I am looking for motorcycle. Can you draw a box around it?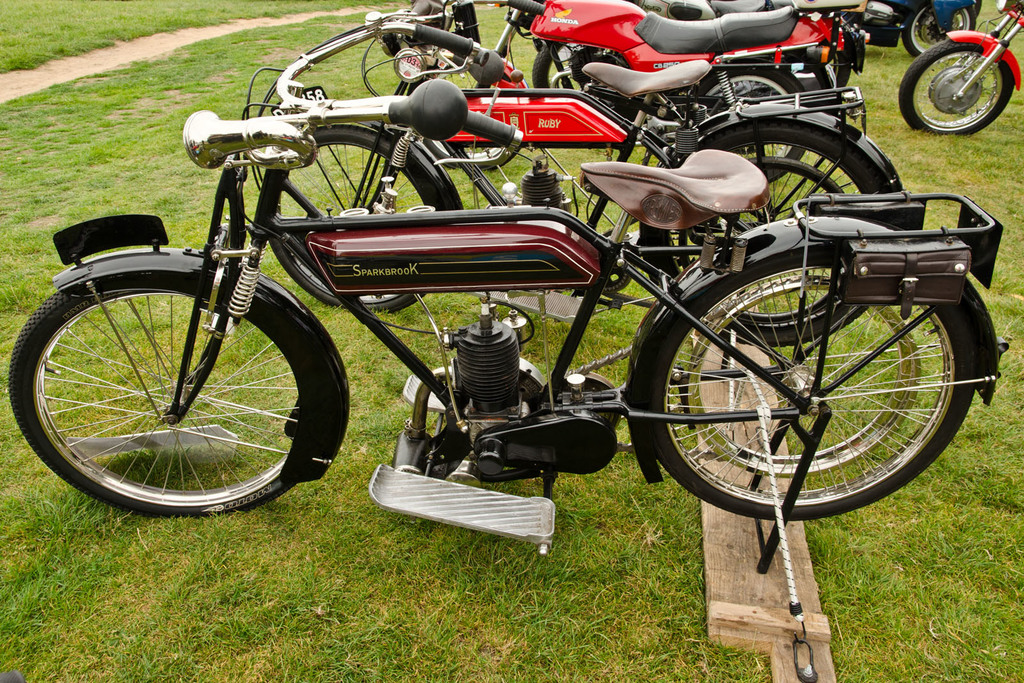
Sure, the bounding box is locate(487, 0, 863, 138).
